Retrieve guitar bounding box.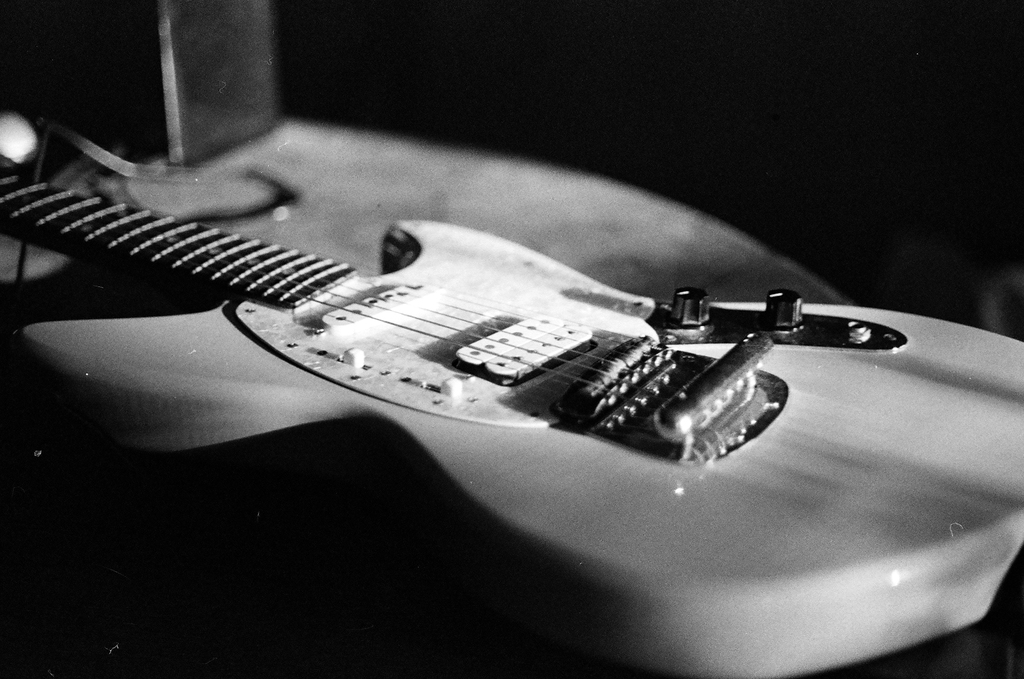
Bounding box: <box>0,113,1023,678</box>.
